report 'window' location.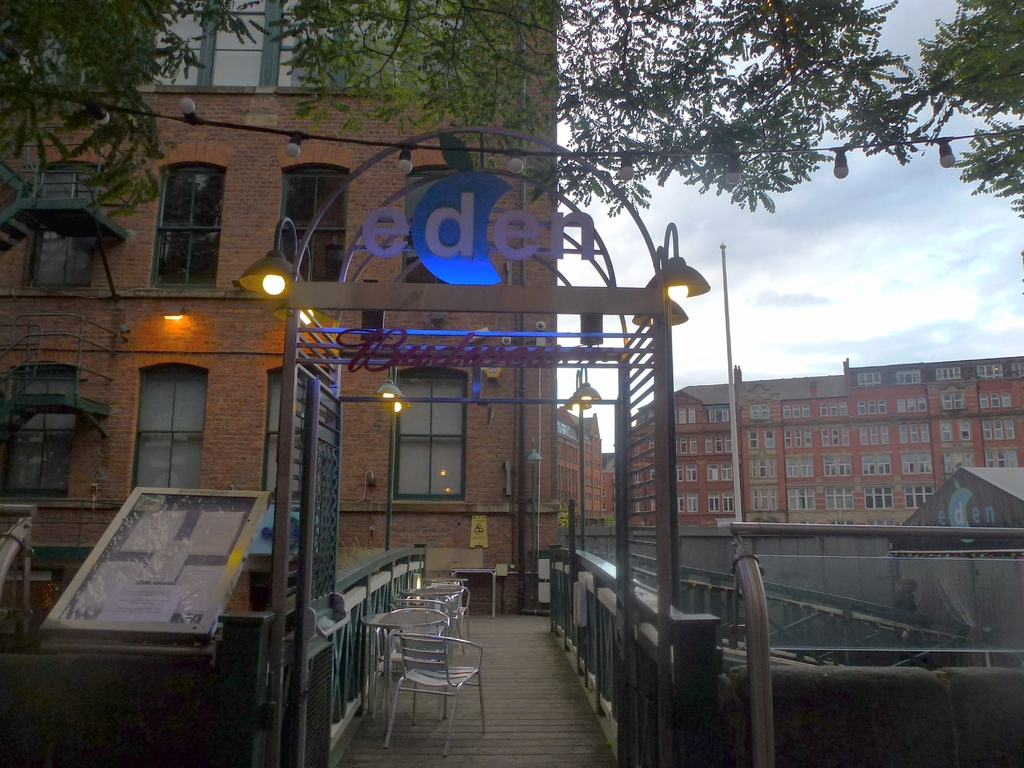
Report: [x1=708, y1=463, x2=717, y2=481].
